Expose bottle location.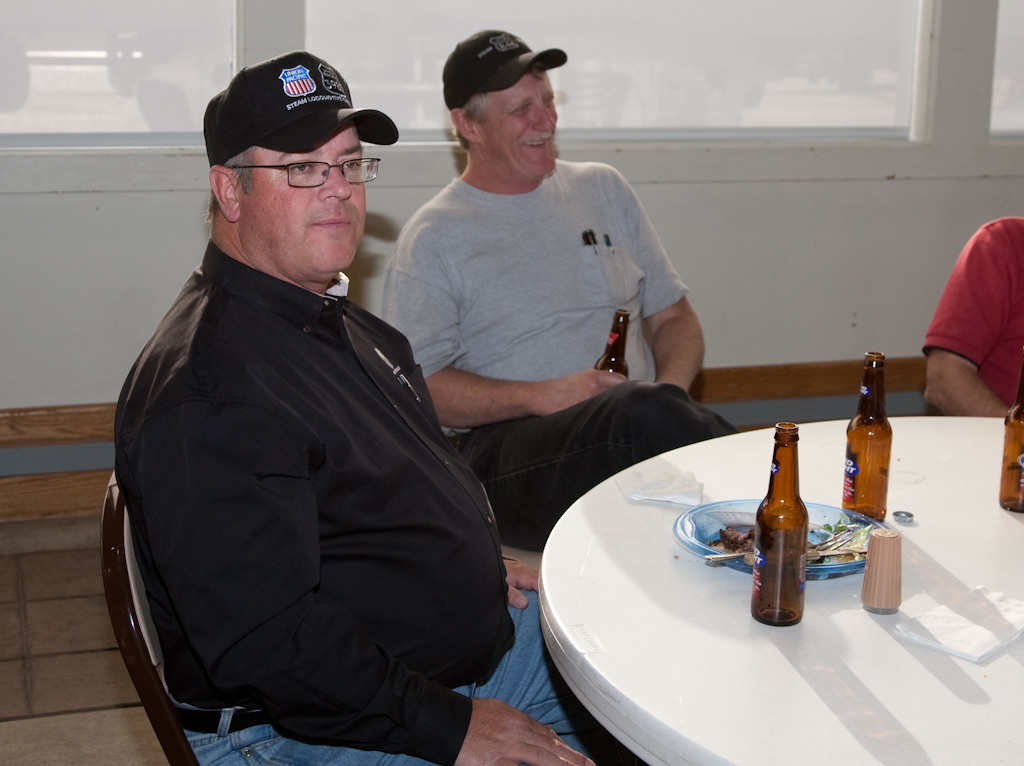
Exposed at detection(848, 369, 906, 527).
